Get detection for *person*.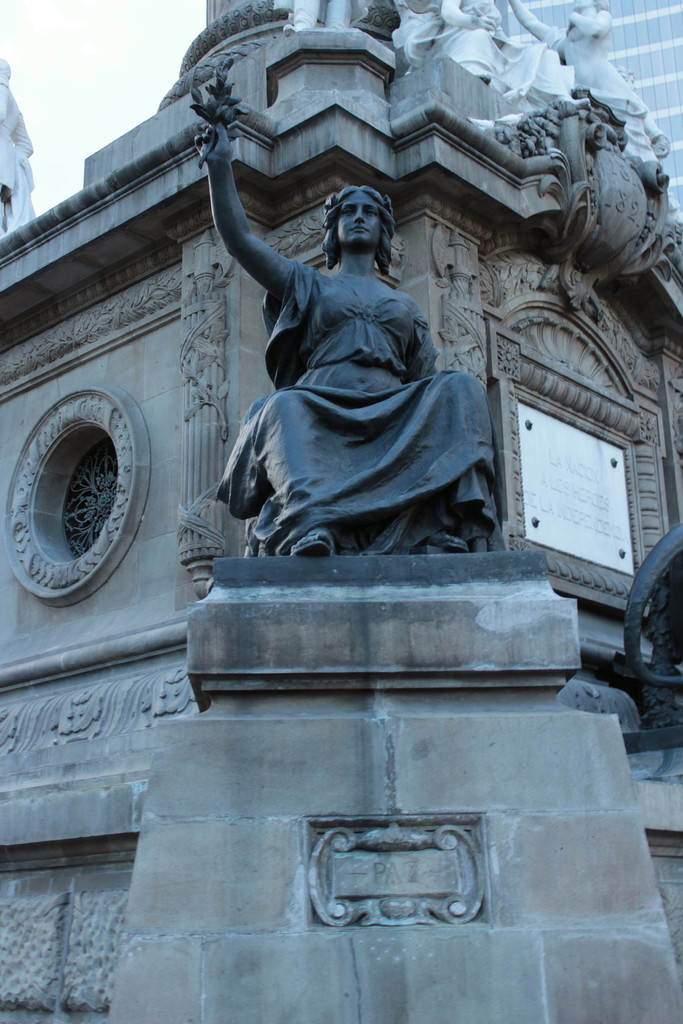
Detection: rect(211, 164, 493, 588).
